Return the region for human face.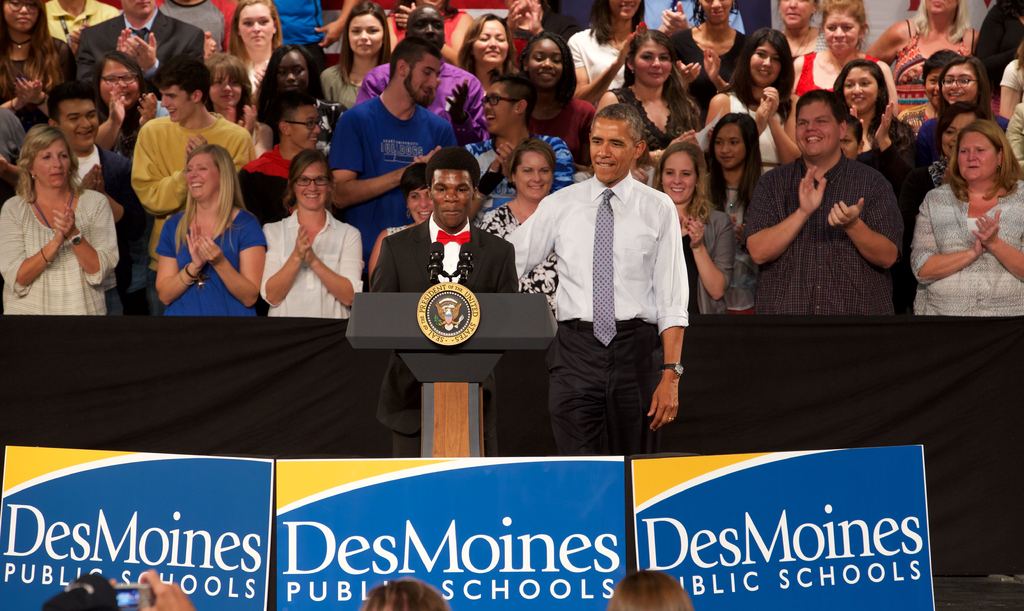
{"left": 635, "top": 41, "right": 674, "bottom": 85}.
